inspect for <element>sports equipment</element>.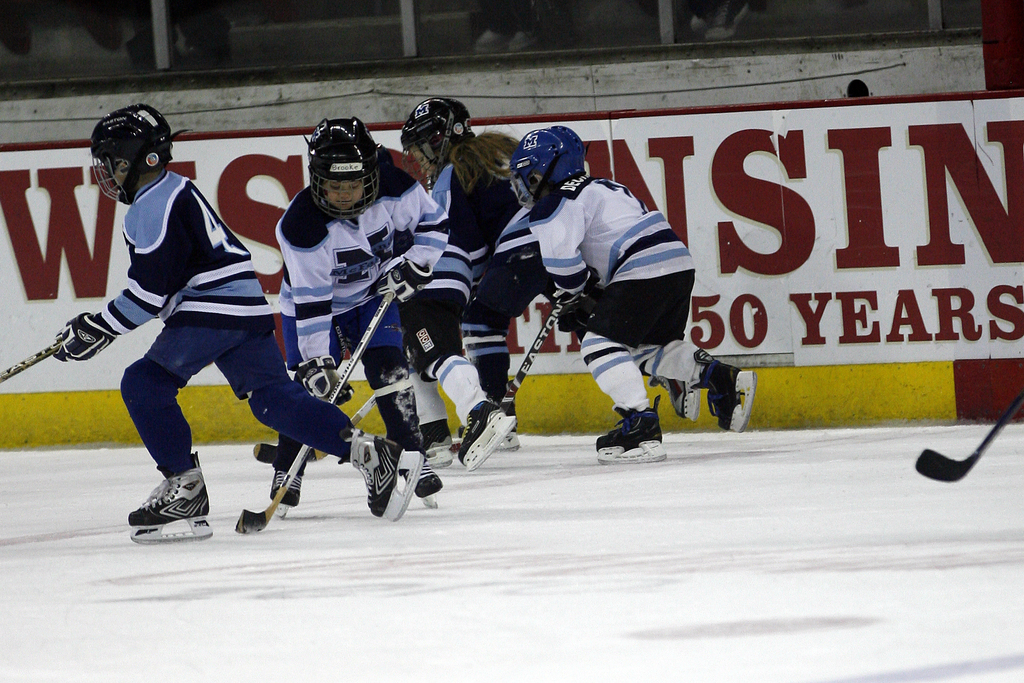
Inspection: select_region(305, 121, 381, 225).
